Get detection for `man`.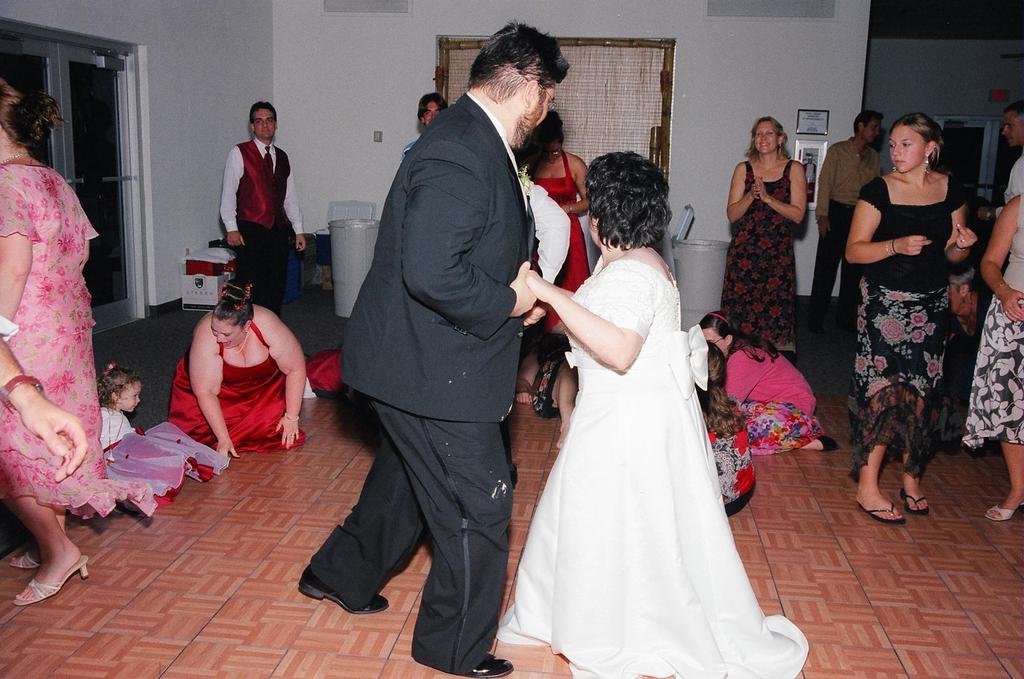
Detection: 294 19 574 678.
